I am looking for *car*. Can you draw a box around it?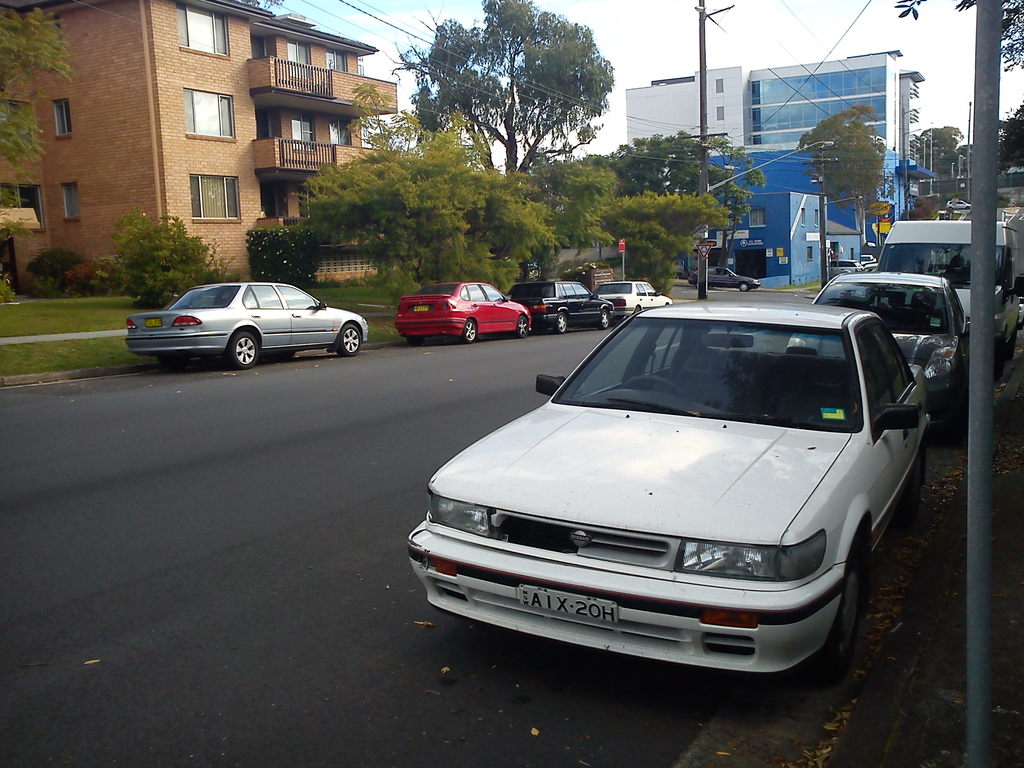
Sure, the bounding box is 504:280:620:335.
